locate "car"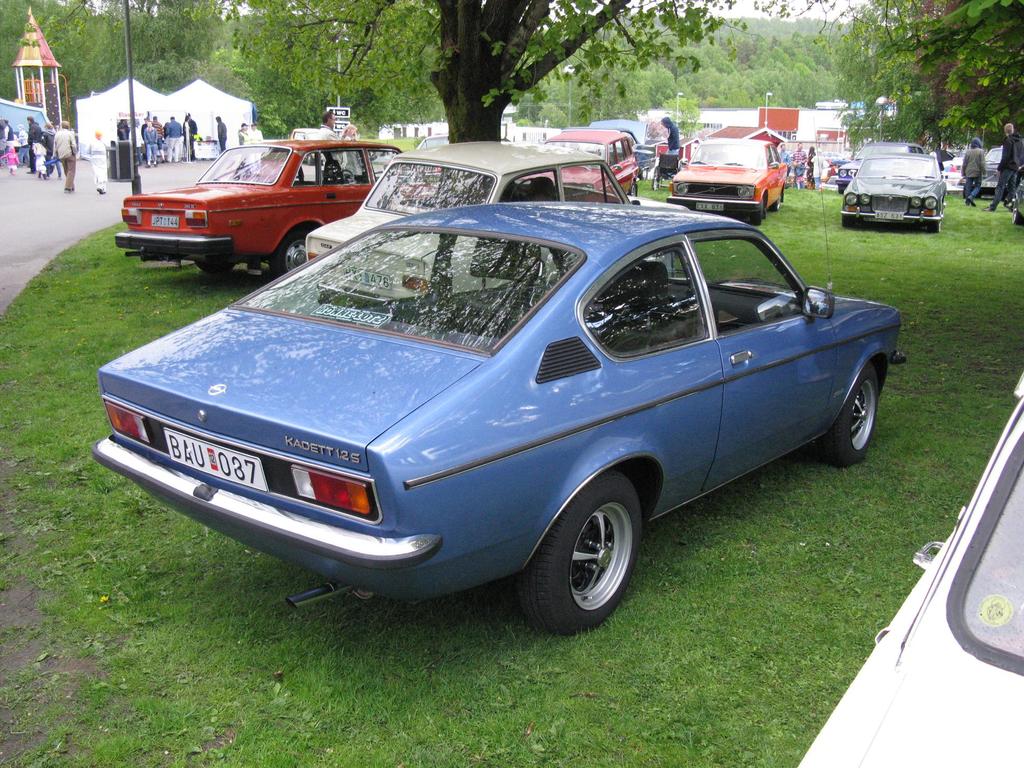
[left=565, top=117, right=658, bottom=179]
